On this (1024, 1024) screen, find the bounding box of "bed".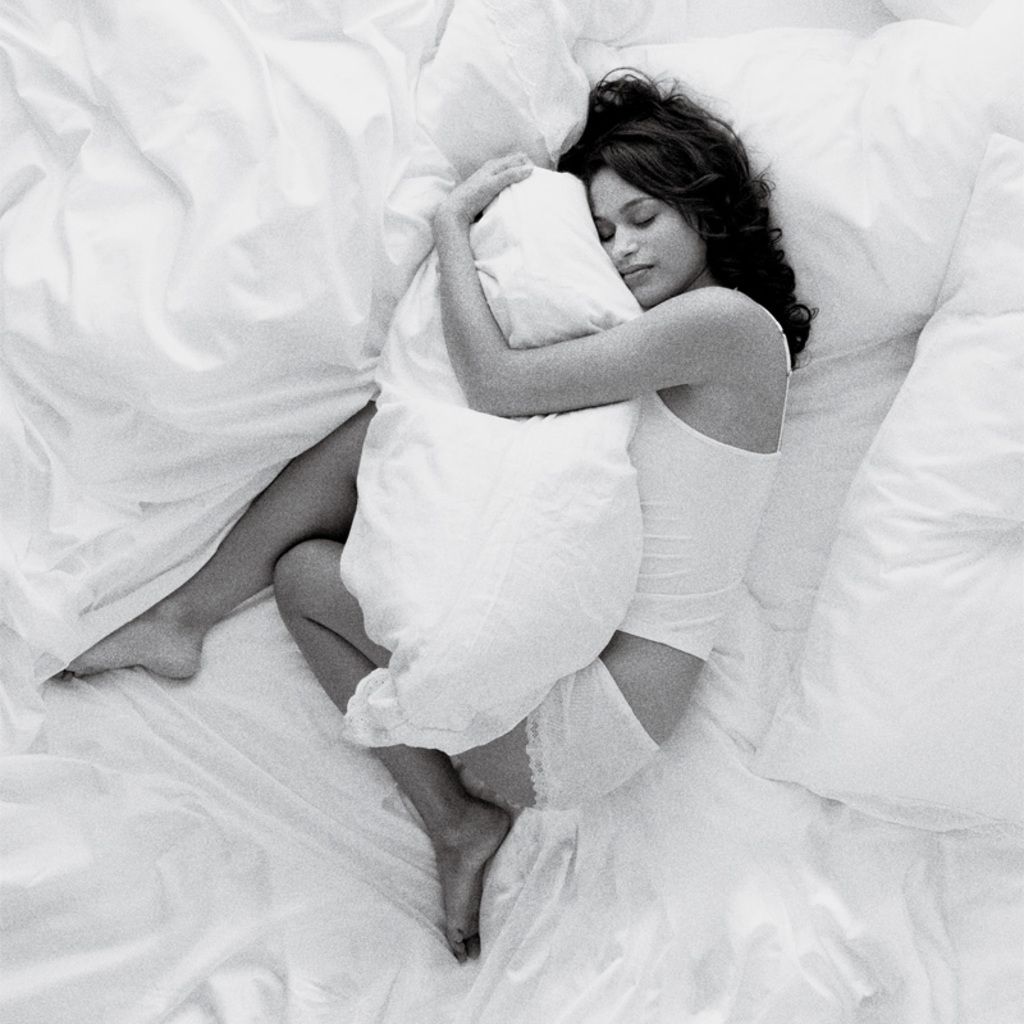
Bounding box: region(0, 0, 1023, 1023).
